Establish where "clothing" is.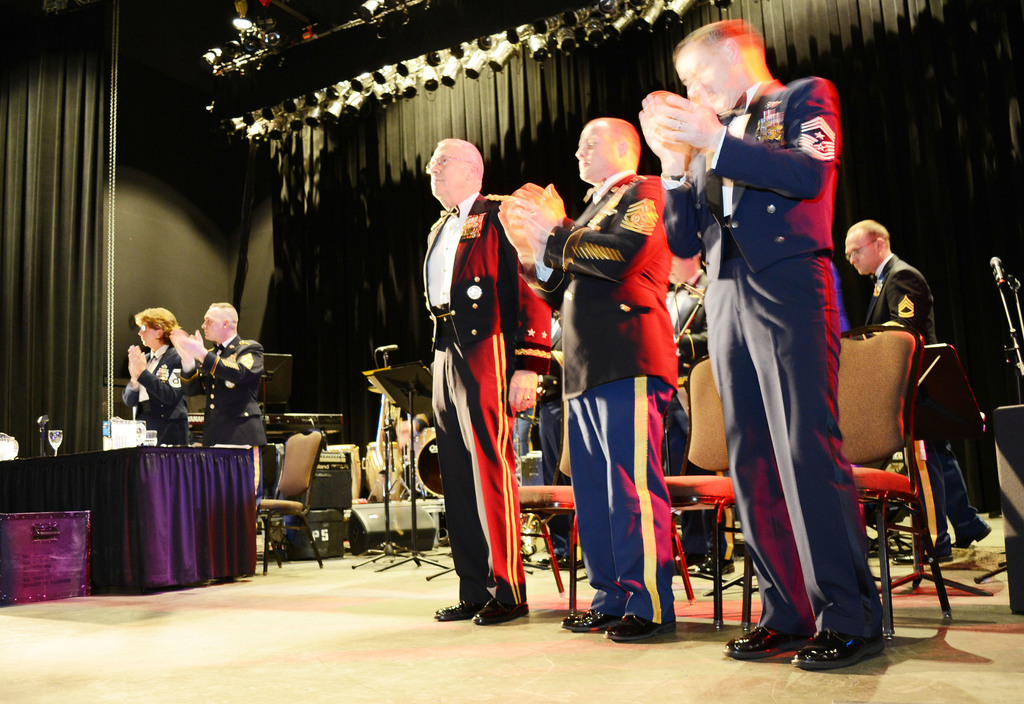
Established at x1=863, y1=250, x2=979, y2=546.
